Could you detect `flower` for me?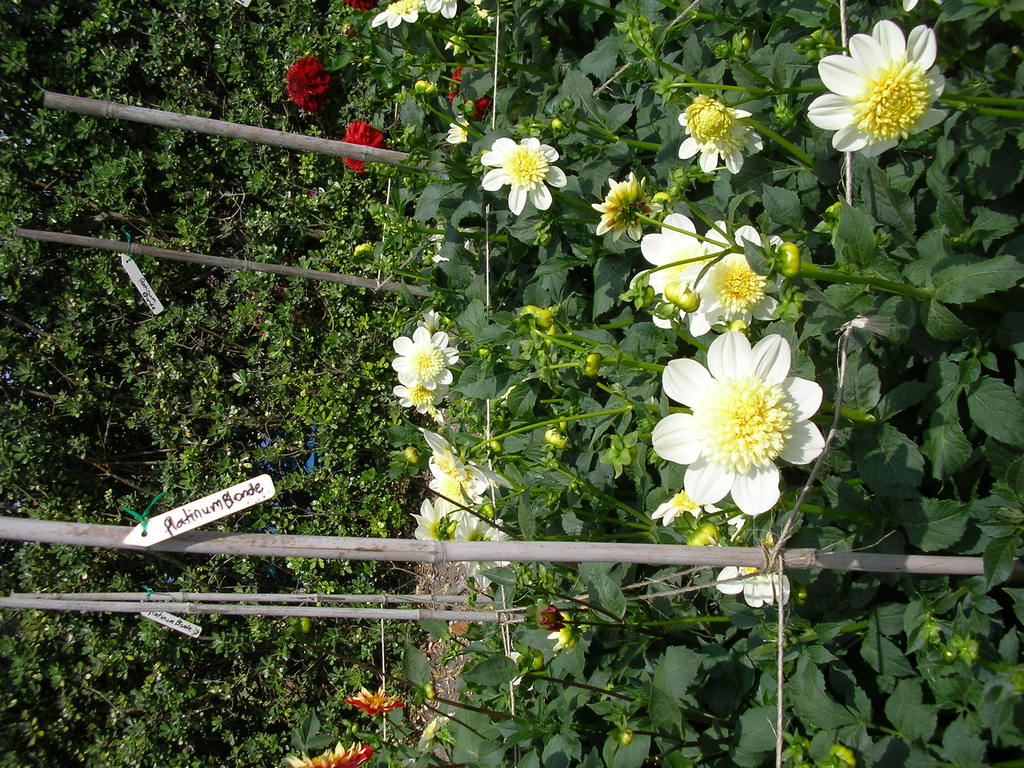
Detection result: x1=807, y1=19, x2=950, y2=161.
